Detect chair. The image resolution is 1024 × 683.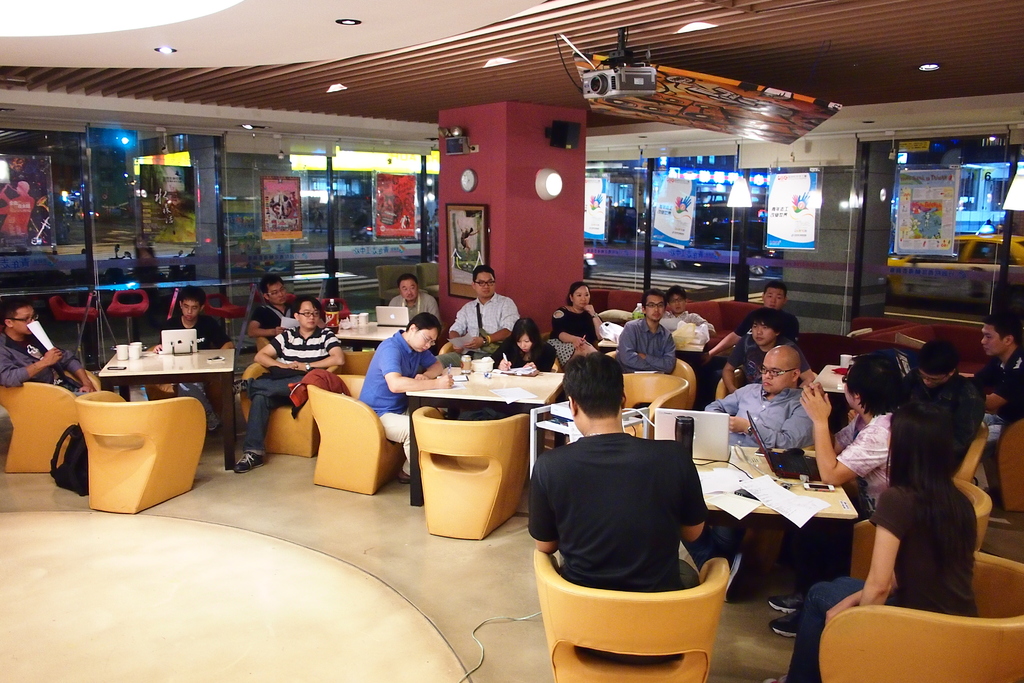
bbox=(850, 472, 991, 584).
